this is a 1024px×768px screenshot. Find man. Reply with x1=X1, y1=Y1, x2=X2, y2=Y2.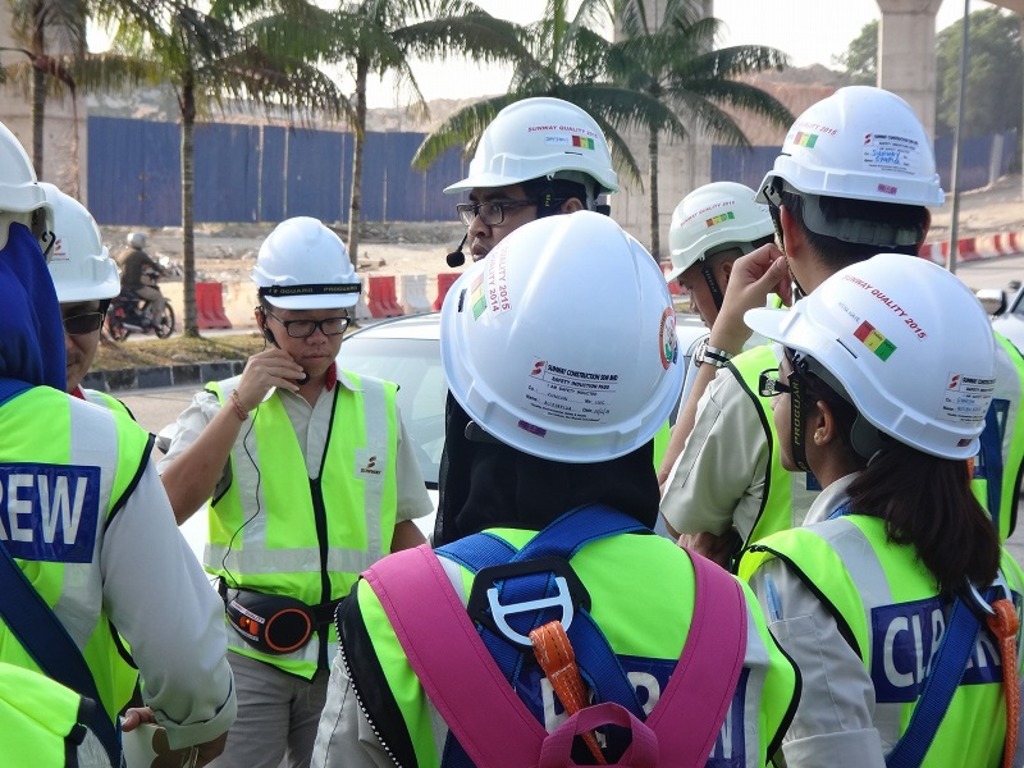
x1=0, y1=116, x2=241, y2=767.
